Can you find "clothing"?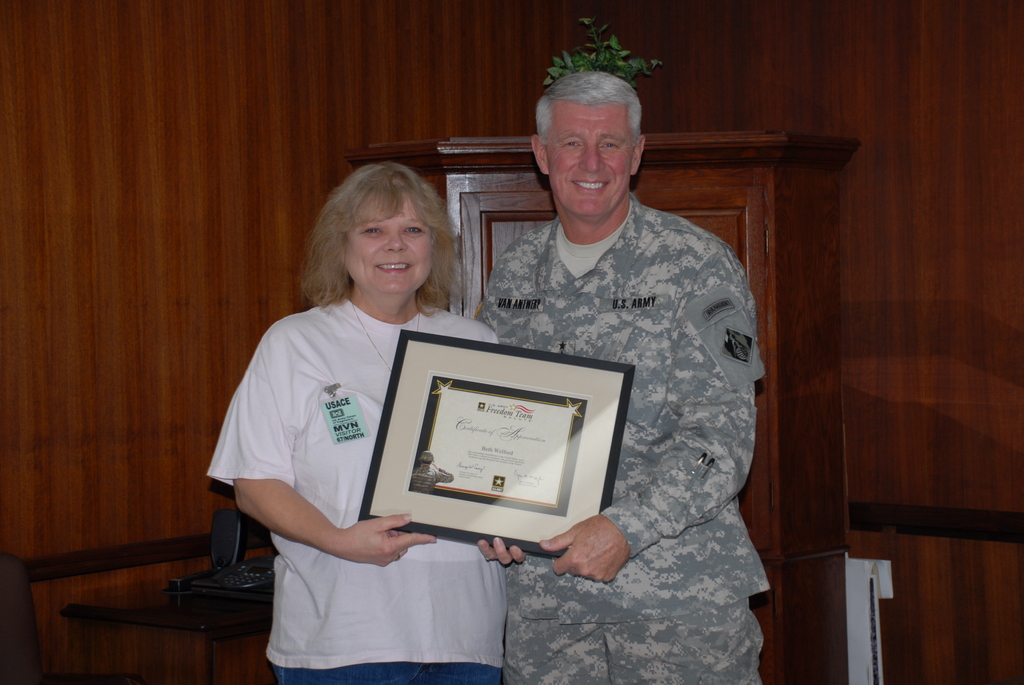
Yes, bounding box: rect(203, 258, 462, 656).
